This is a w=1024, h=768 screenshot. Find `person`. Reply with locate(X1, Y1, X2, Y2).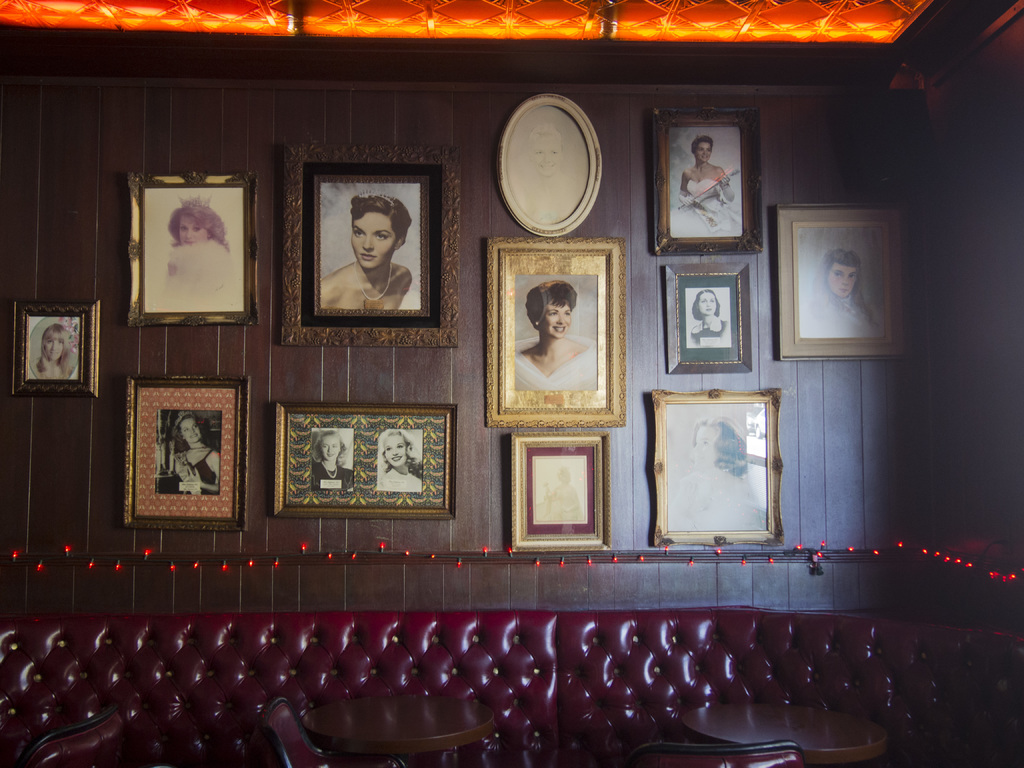
locate(673, 137, 732, 239).
